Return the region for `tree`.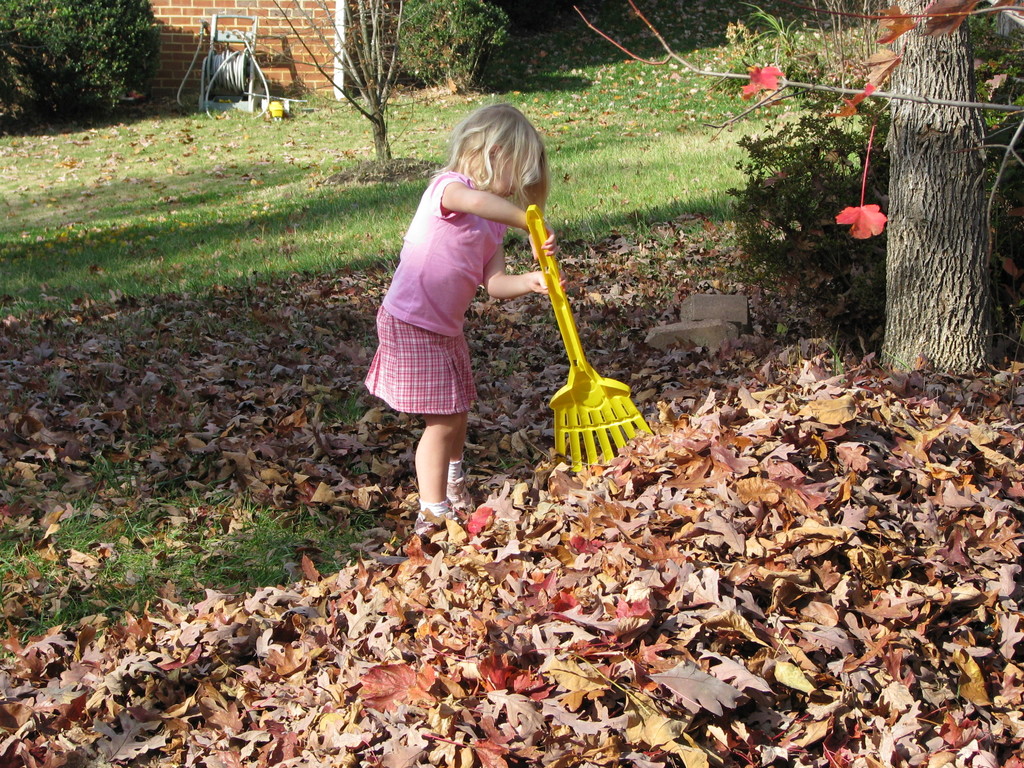
rect(838, 0, 1018, 392).
